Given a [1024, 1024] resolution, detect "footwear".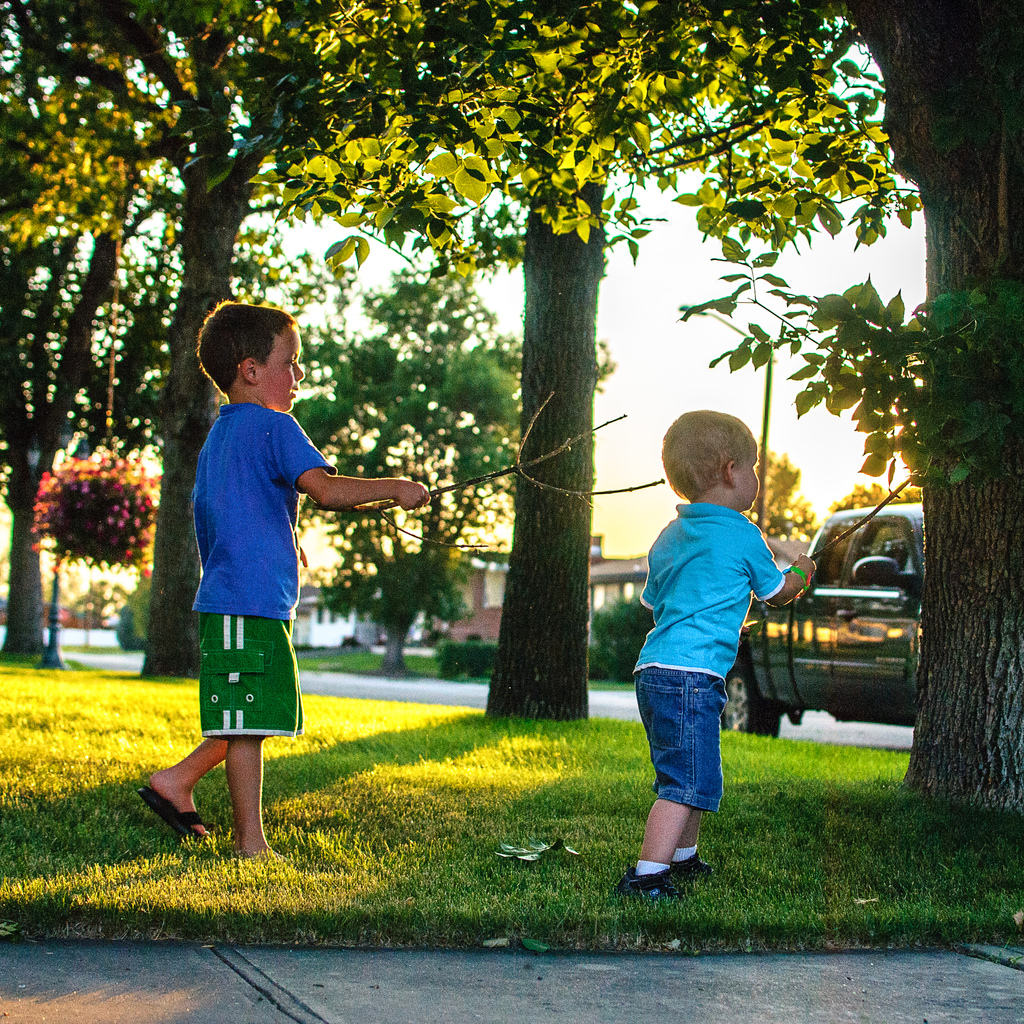
[668, 856, 729, 888].
